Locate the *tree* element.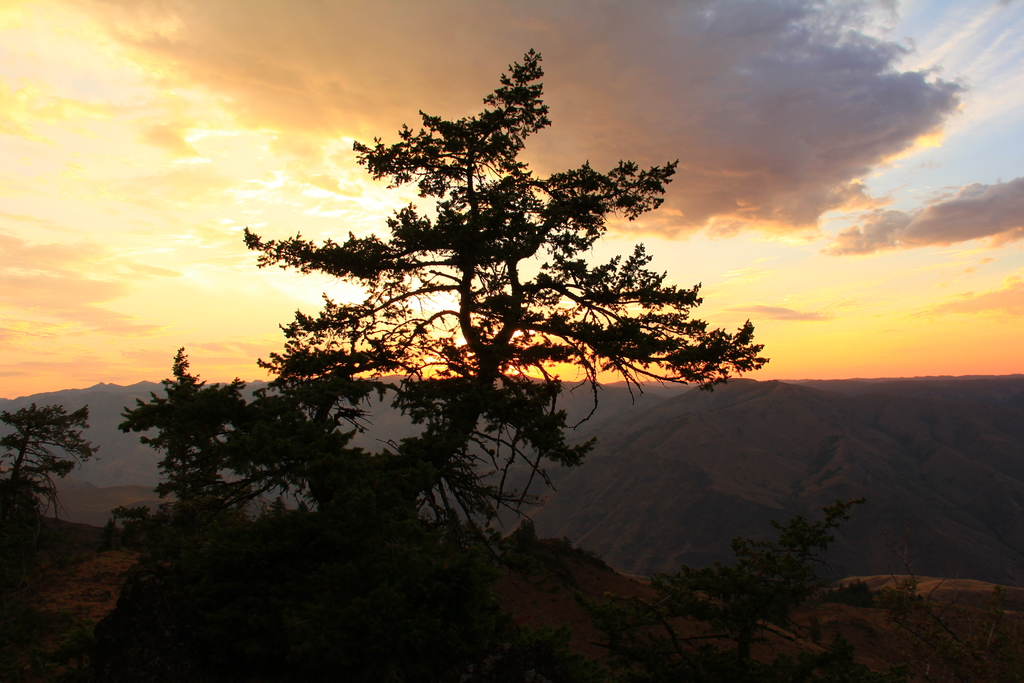
Element bbox: 608, 493, 863, 659.
